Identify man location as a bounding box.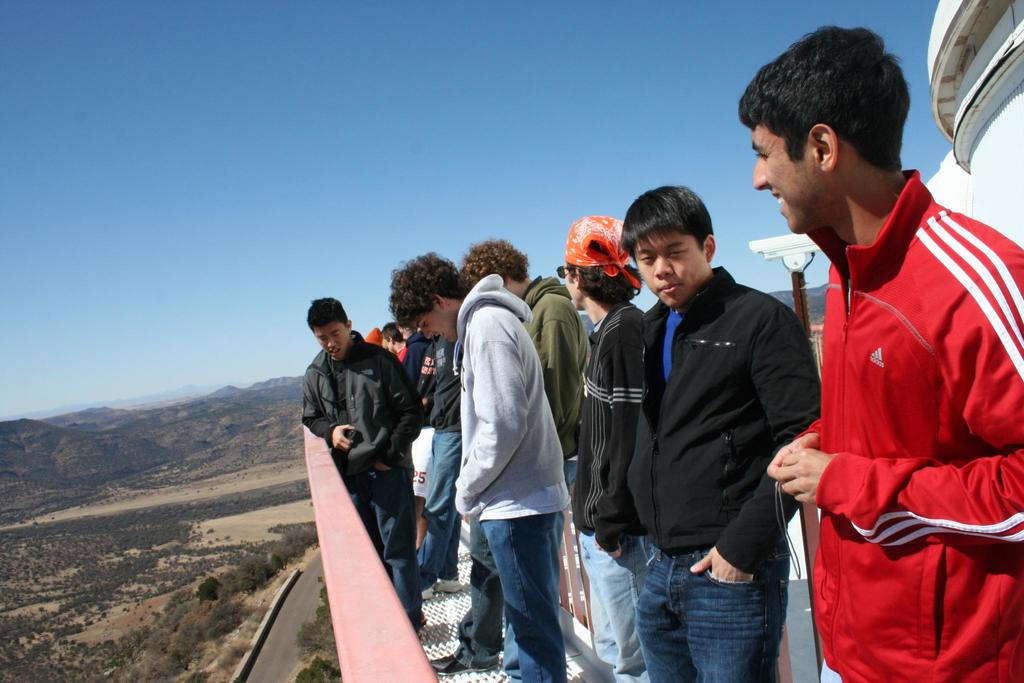
locate(443, 234, 600, 664).
